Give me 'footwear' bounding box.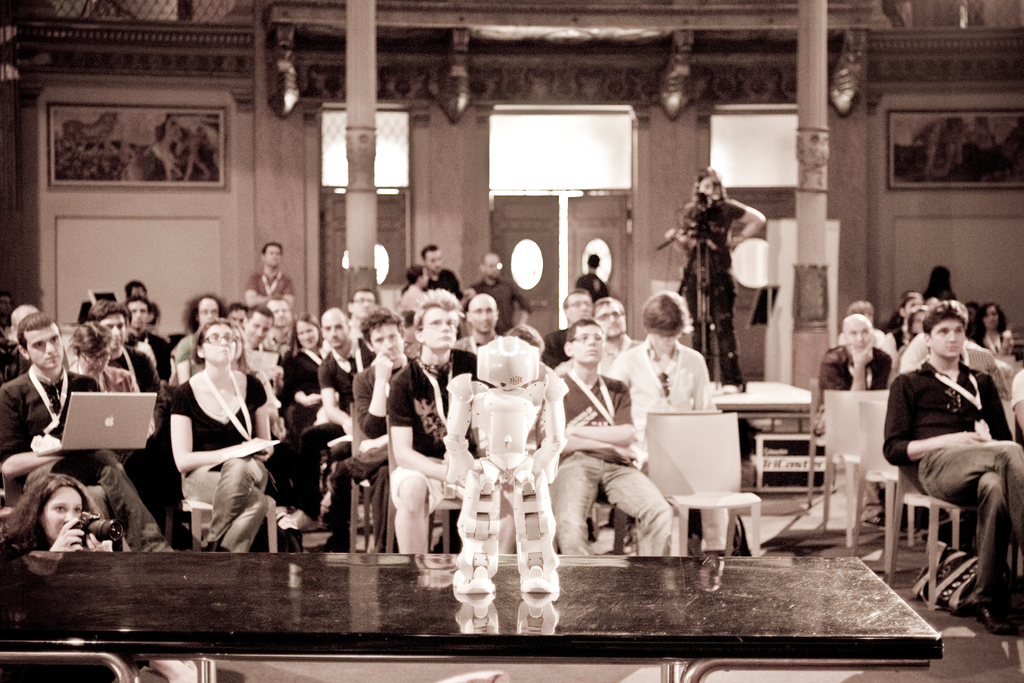
detection(975, 603, 1016, 634).
